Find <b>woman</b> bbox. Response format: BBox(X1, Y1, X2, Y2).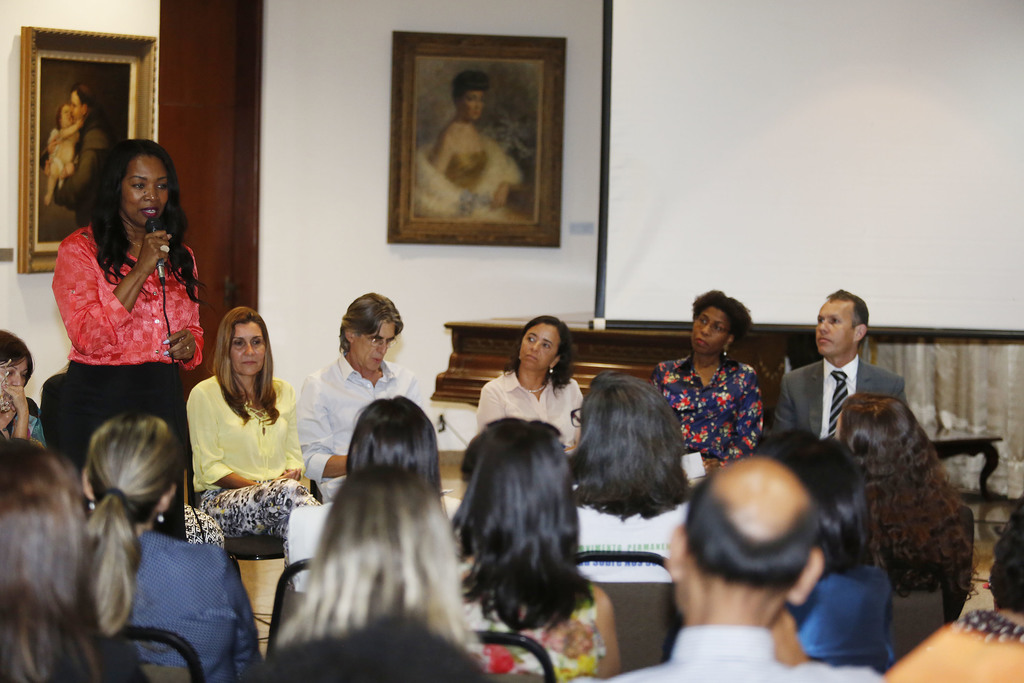
BBox(0, 329, 45, 448).
